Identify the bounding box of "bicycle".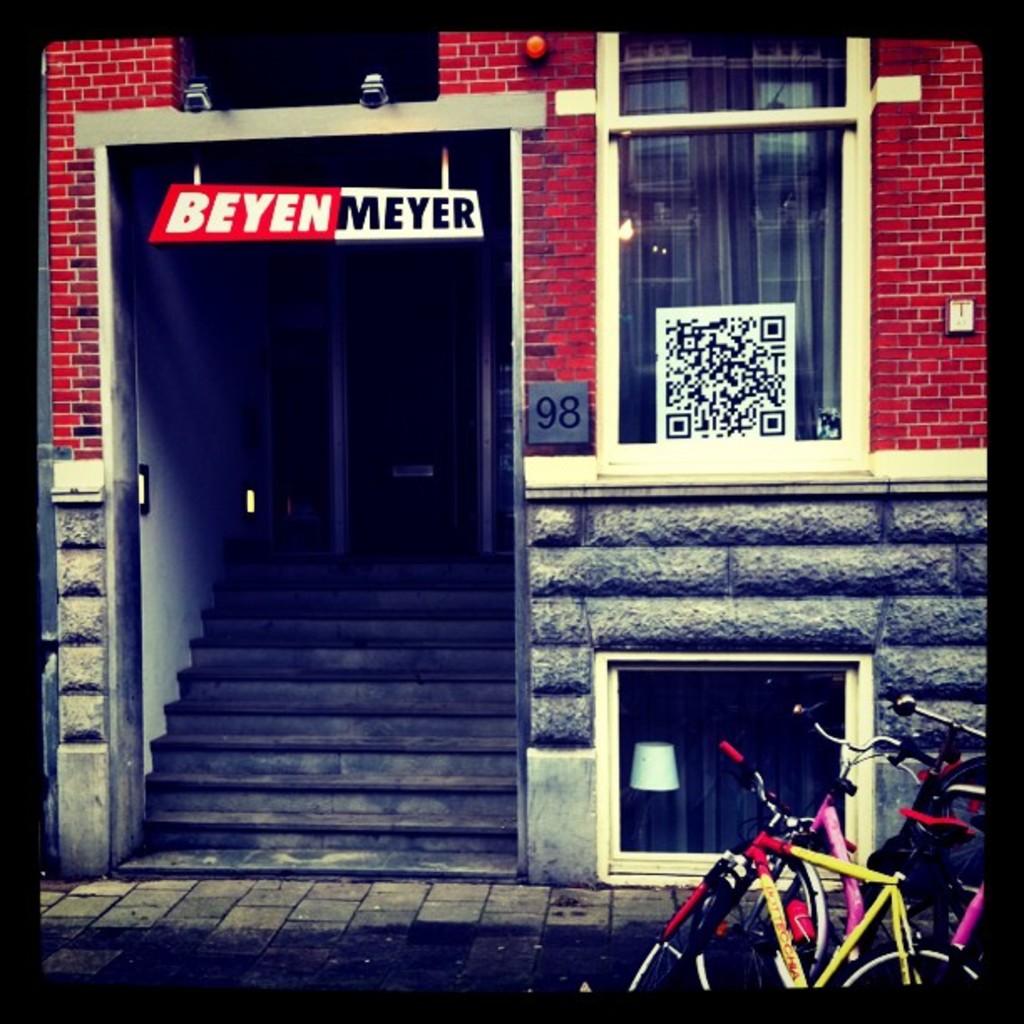
Rect(850, 676, 996, 969).
